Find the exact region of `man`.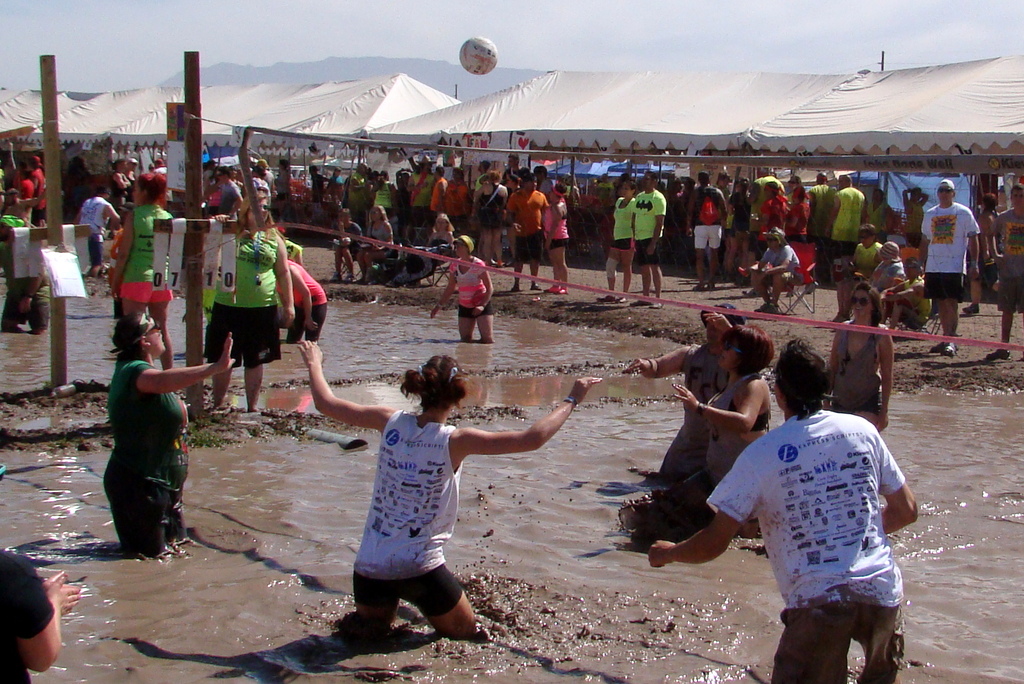
Exact region: [x1=0, y1=550, x2=81, y2=683].
